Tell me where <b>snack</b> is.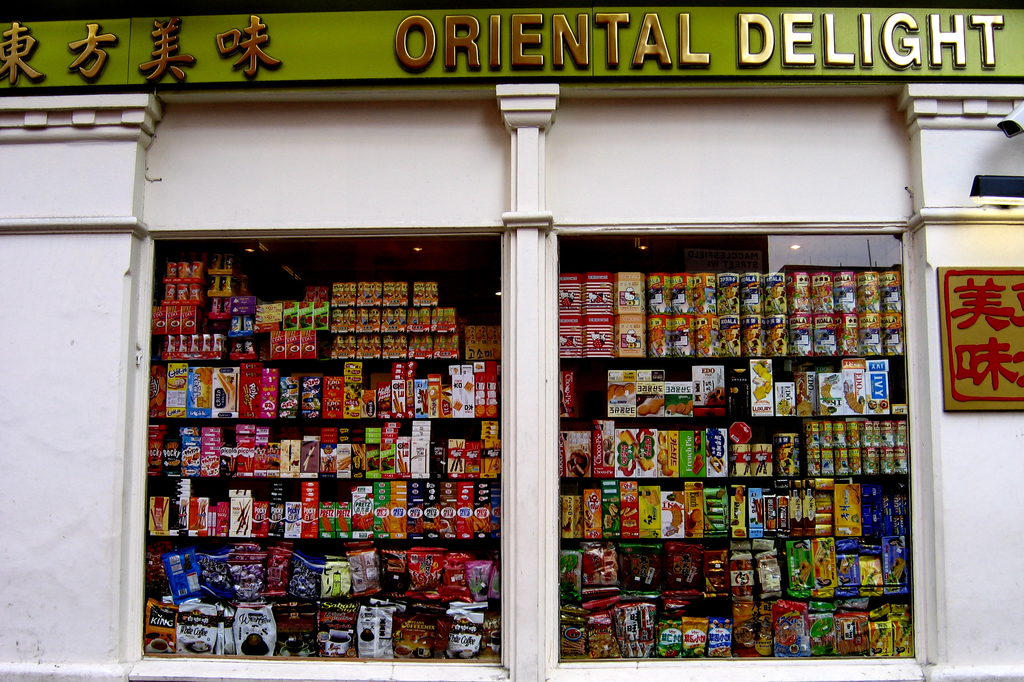
<b>snack</b> is at 694:456:701:464.
